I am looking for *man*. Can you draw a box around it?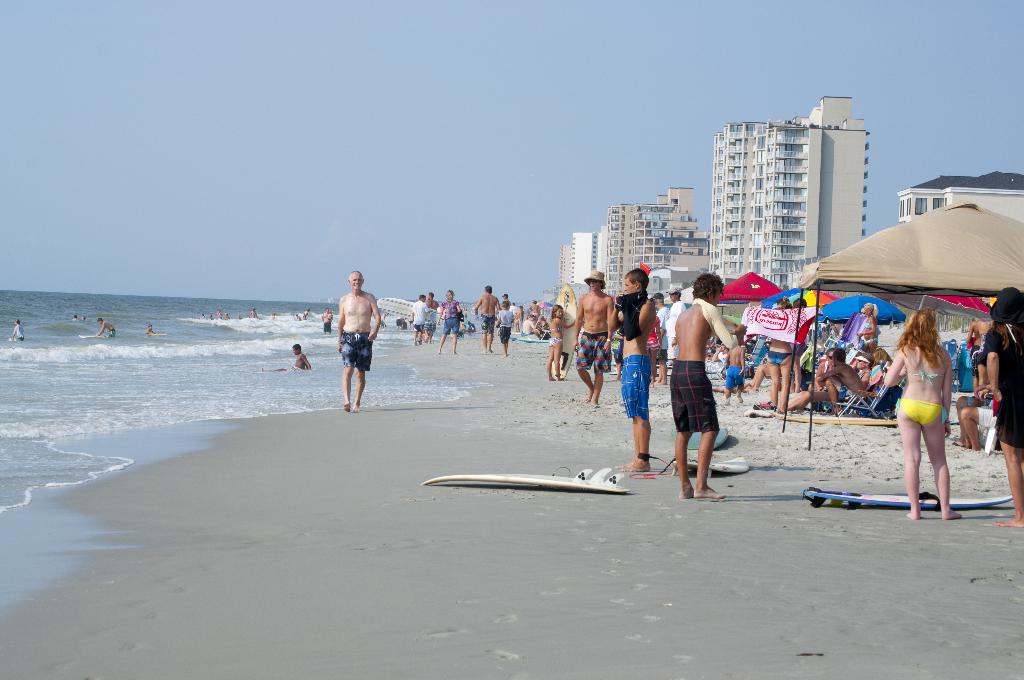
Sure, the bounding box is select_region(663, 282, 687, 366).
